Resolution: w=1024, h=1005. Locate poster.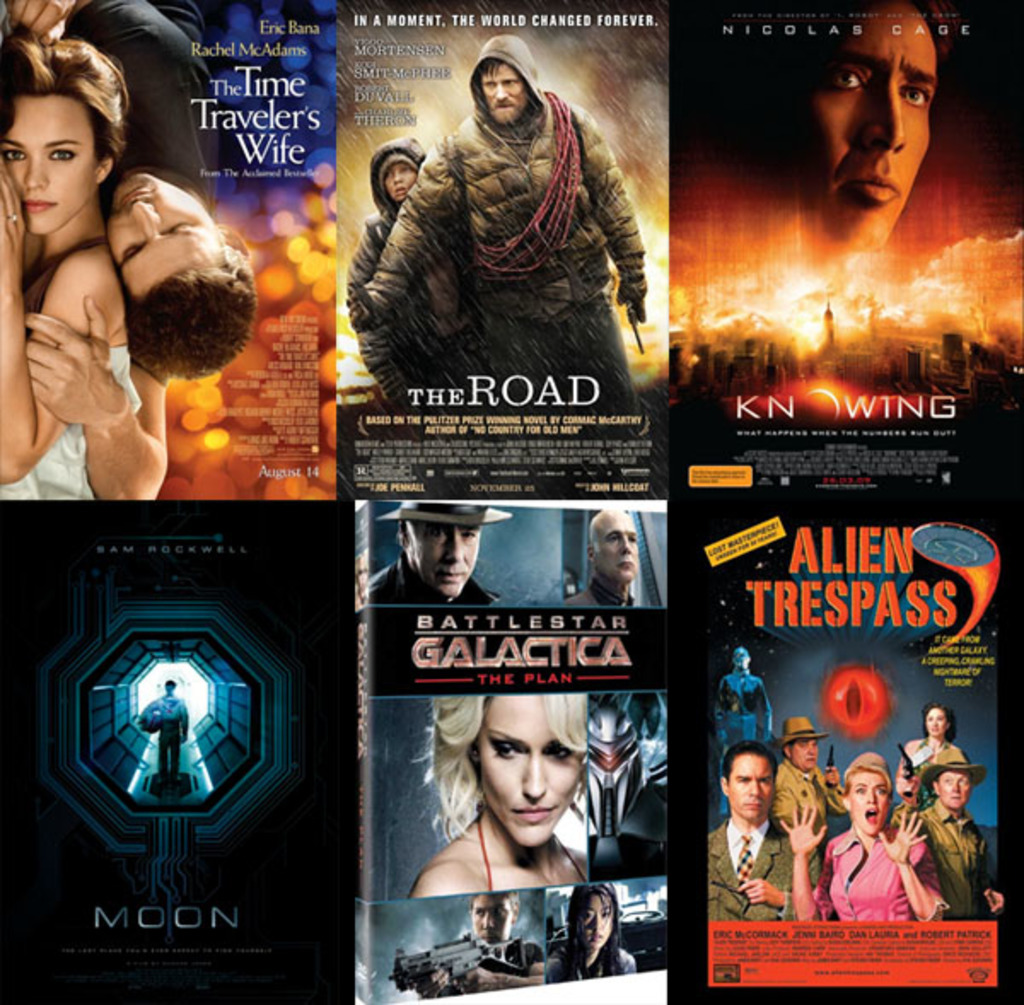
{"x1": 0, "y1": 0, "x2": 1022, "y2": 1003}.
